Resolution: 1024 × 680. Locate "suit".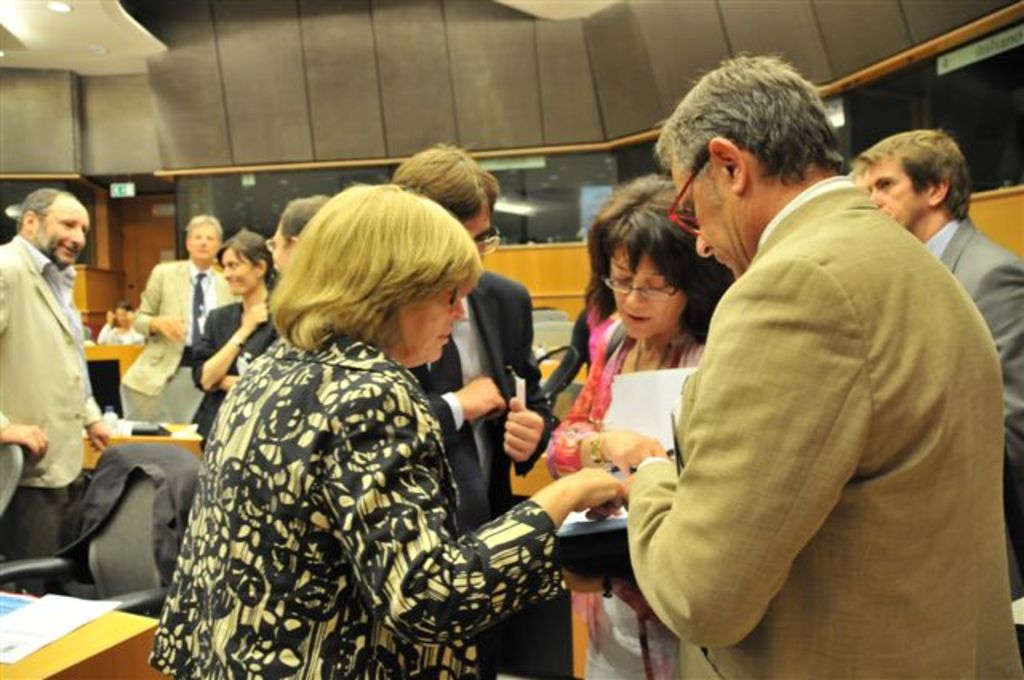
select_region(112, 259, 232, 394).
